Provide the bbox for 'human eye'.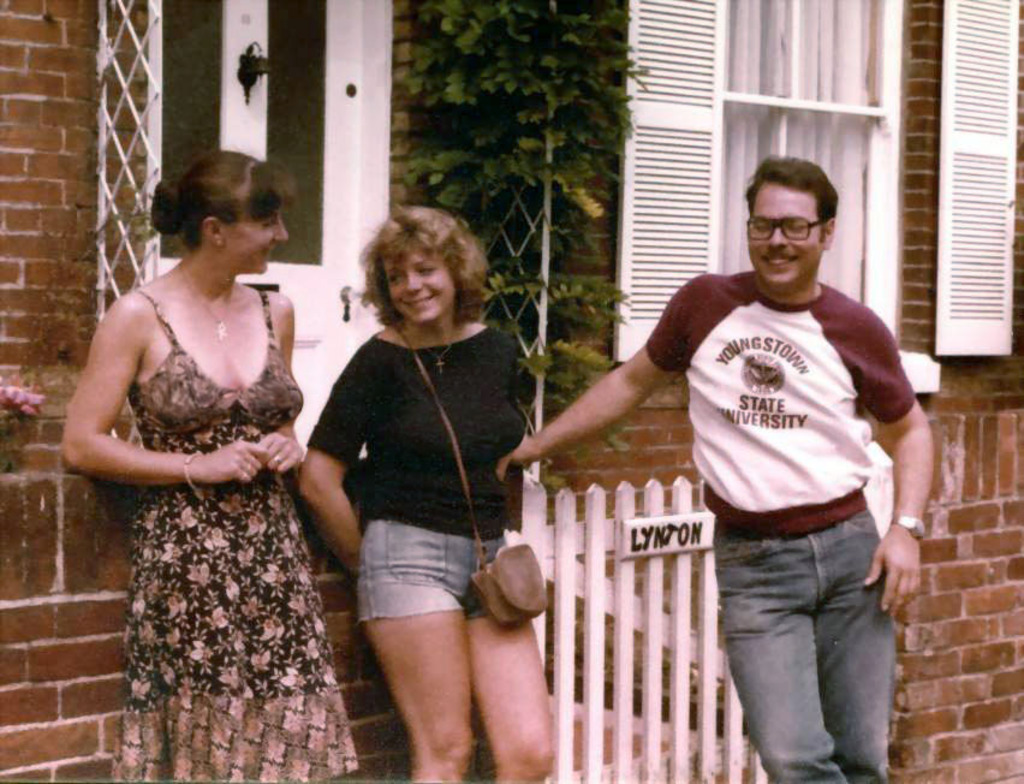
bbox(260, 215, 274, 226).
